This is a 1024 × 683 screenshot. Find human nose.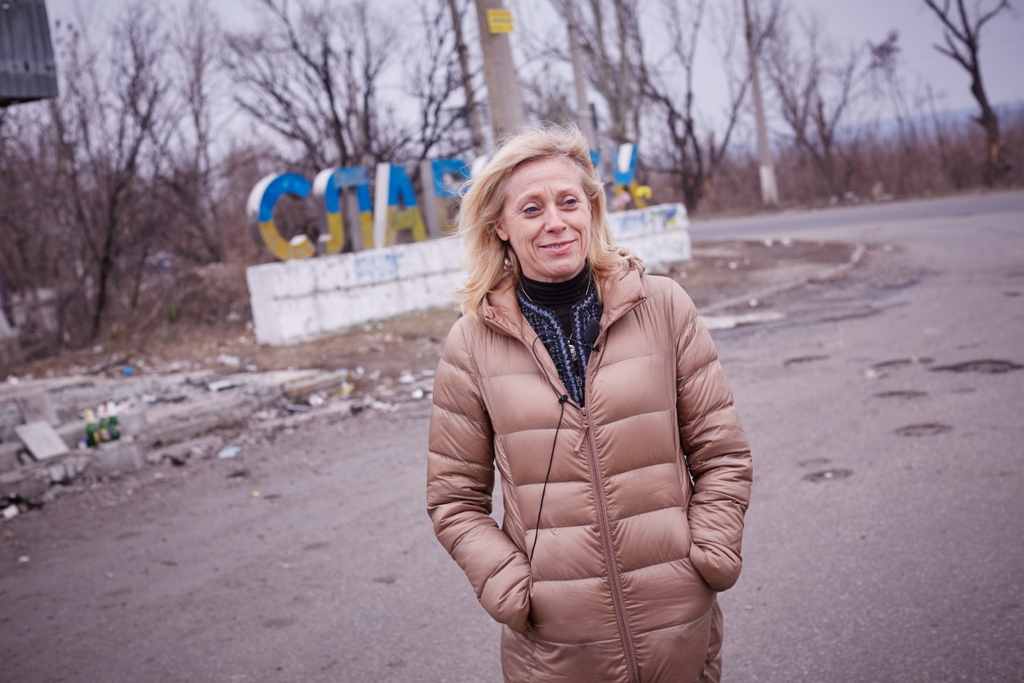
Bounding box: region(544, 201, 568, 232).
